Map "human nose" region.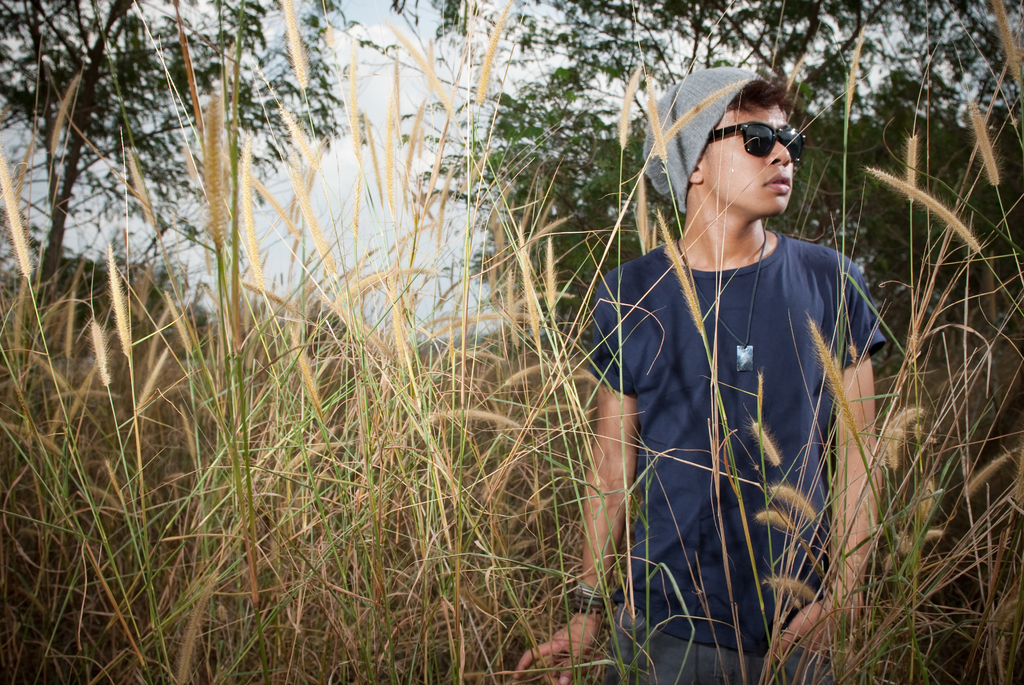
Mapped to bbox(769, 137, 792, 166).
